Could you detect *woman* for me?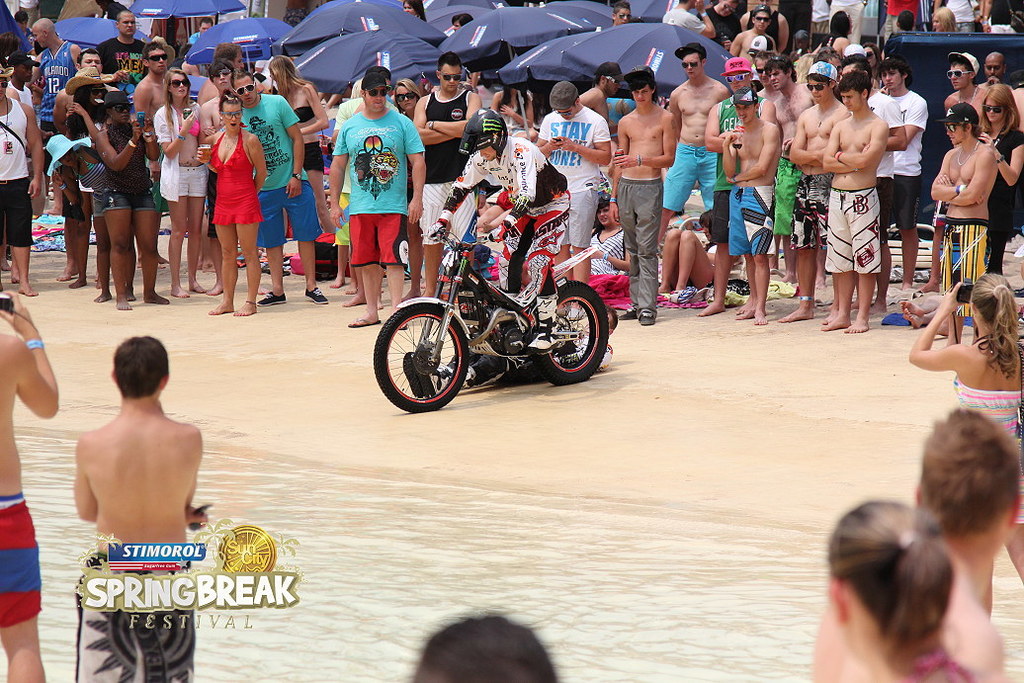
Detection result: left=151, top=69, right=213, bottom=298.
